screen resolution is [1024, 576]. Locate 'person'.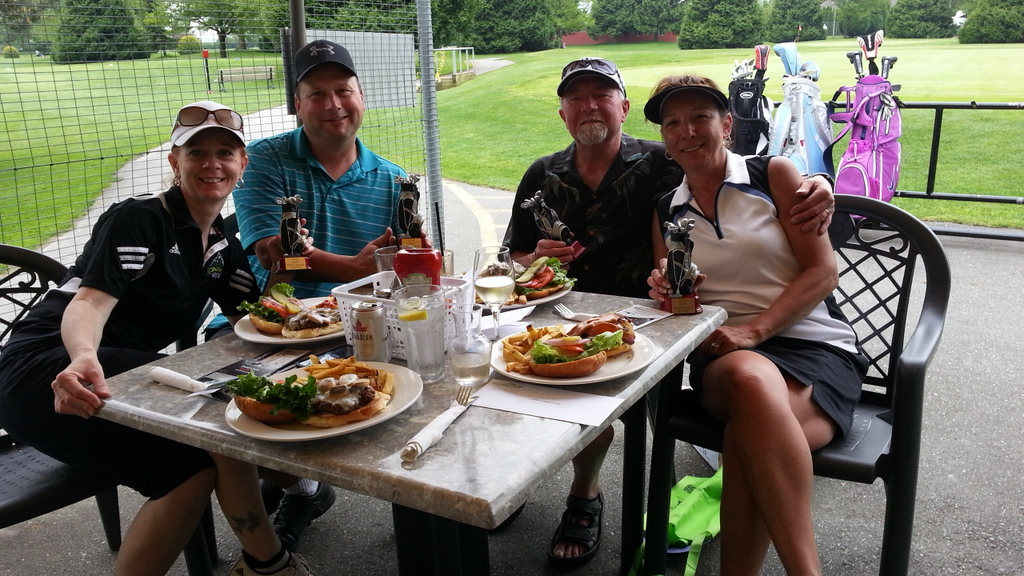
crop(496, 54, 834, 566).
